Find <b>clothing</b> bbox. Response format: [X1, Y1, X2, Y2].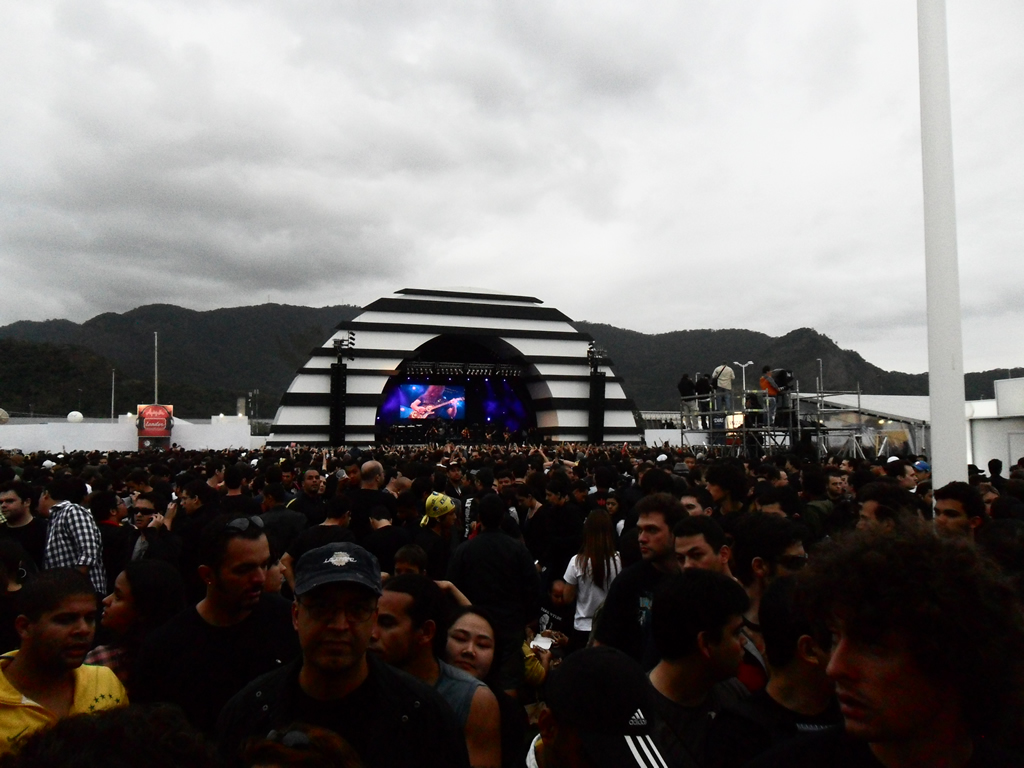
[218, 646, 466, 767].
